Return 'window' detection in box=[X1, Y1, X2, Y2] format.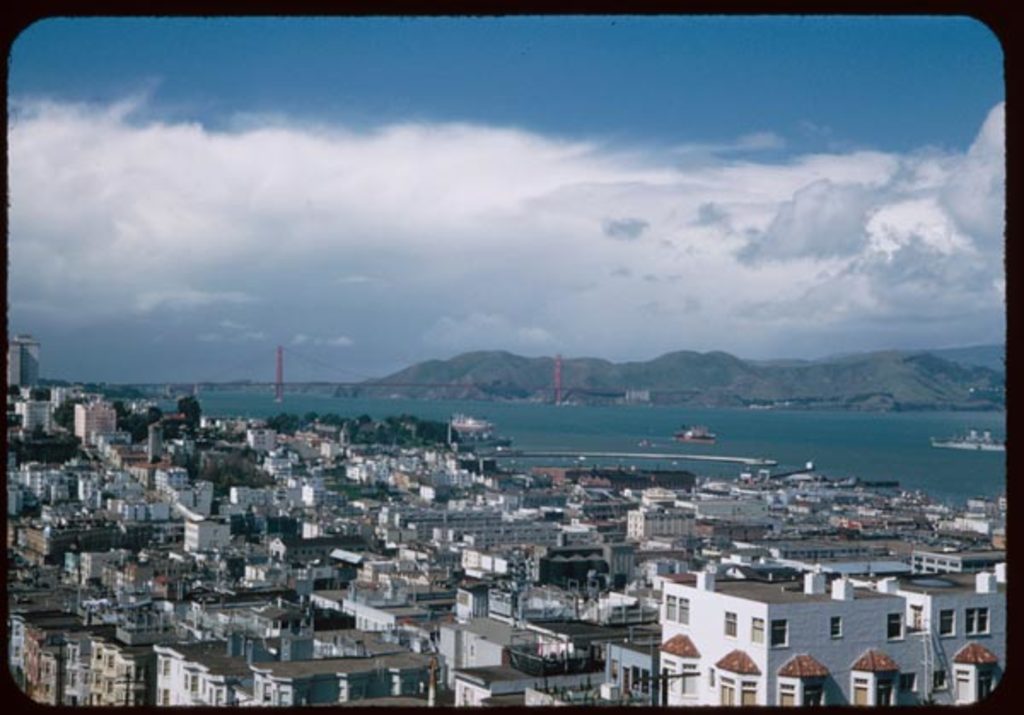
box=[886, 614, 903, 640].
